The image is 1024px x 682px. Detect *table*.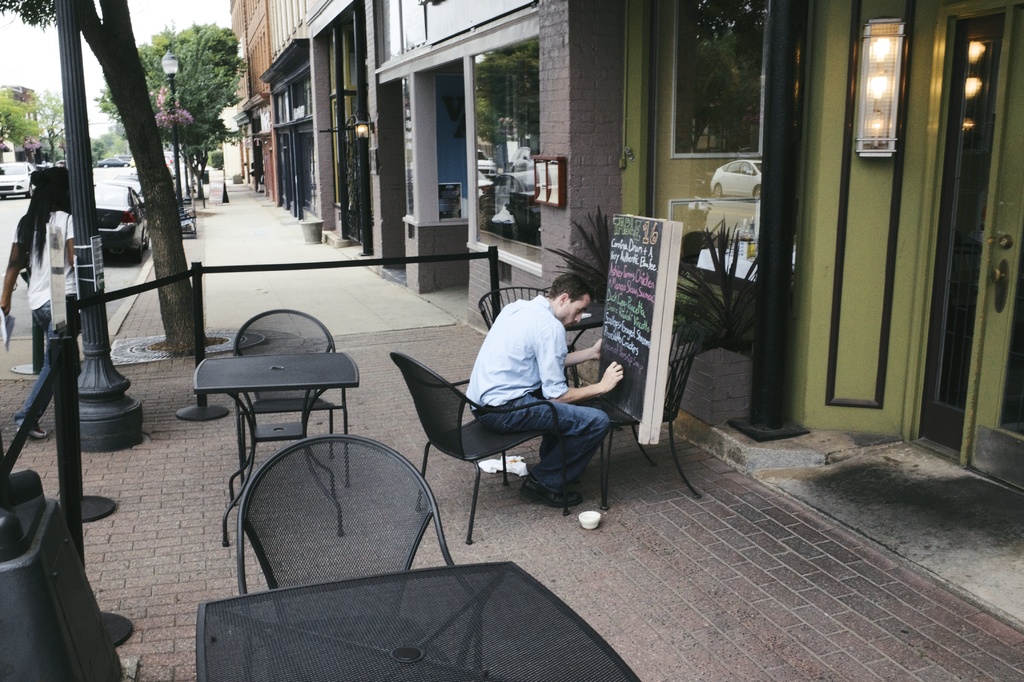
Detection: [left=190, top=362, right=425, bottom=545].
